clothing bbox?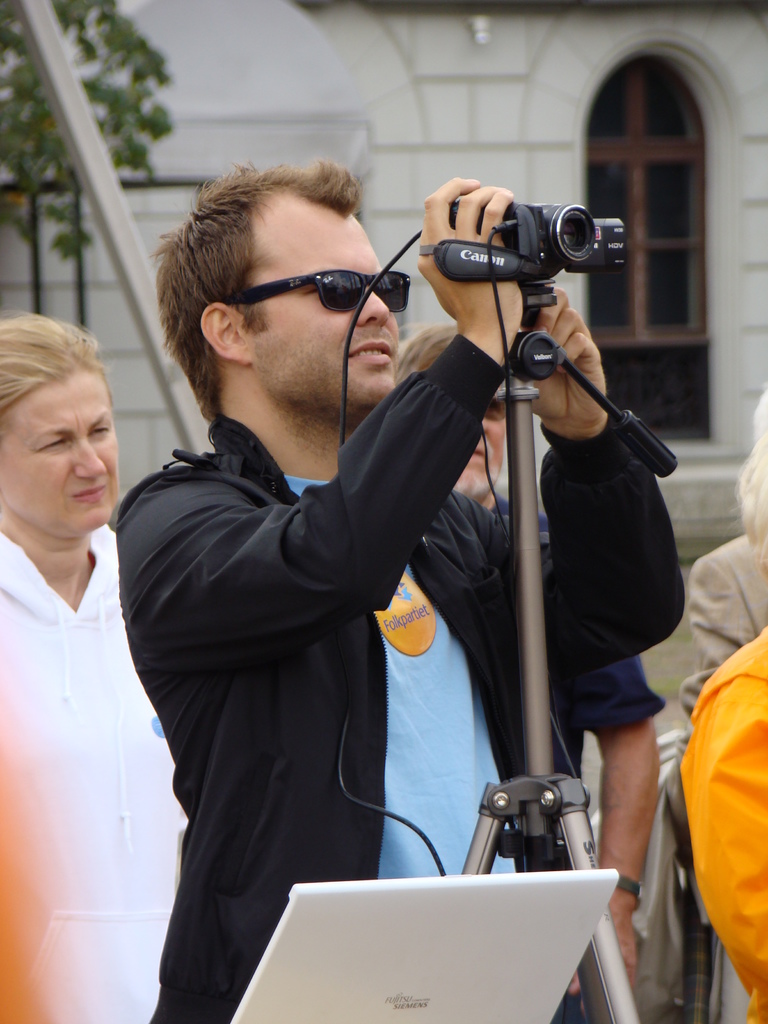
680/624/767/1023
